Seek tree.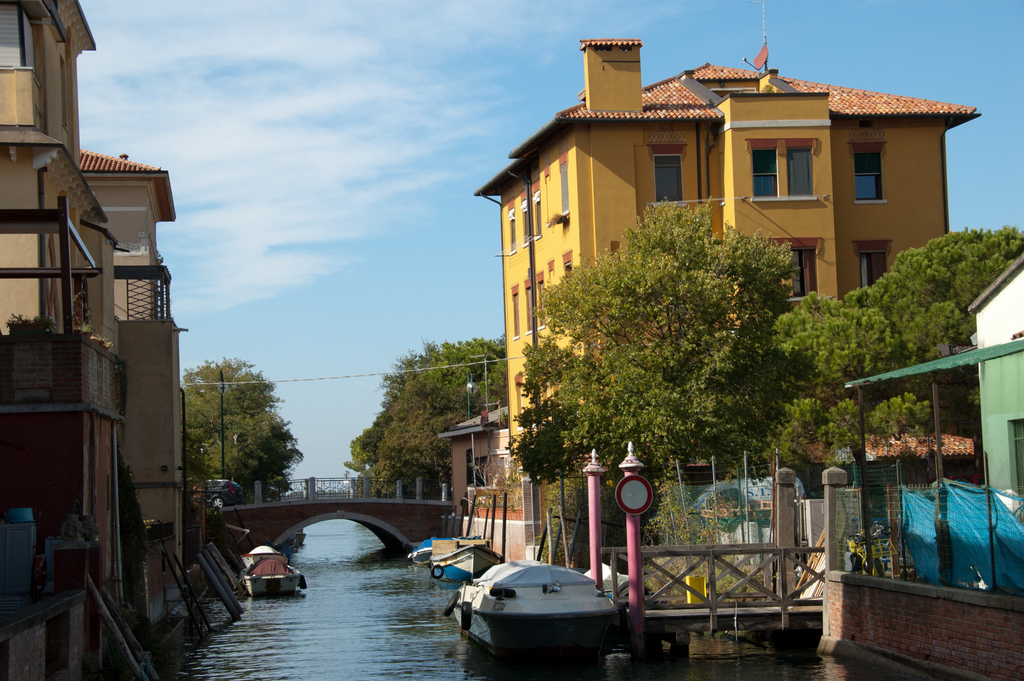
detection(173, 355, 301, 504).
